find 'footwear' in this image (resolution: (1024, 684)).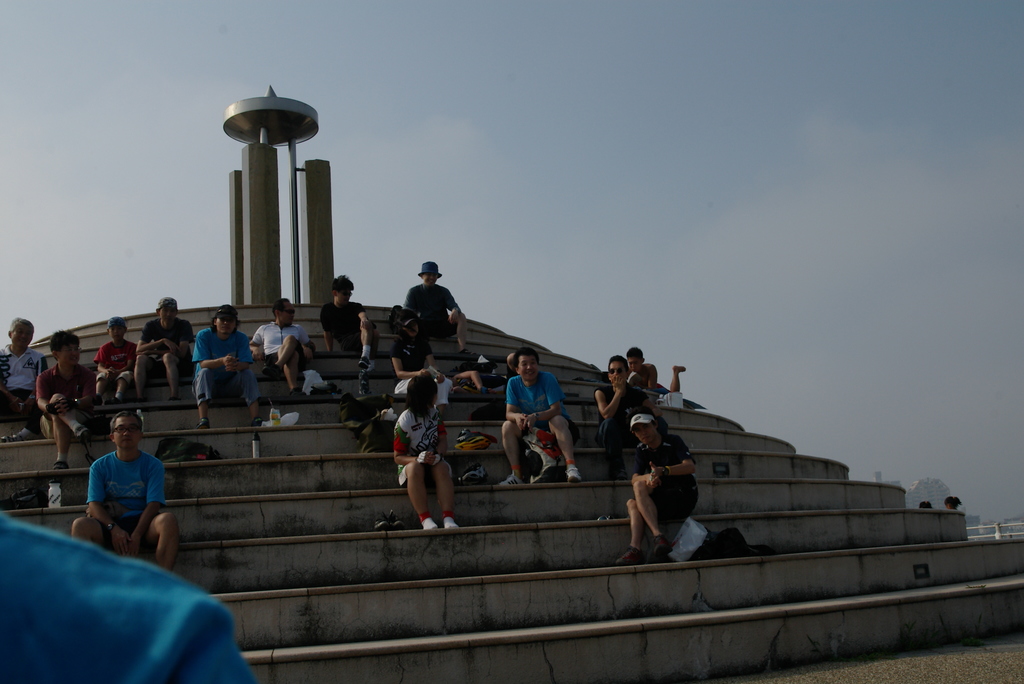
[x1=73, y1=425, x2=86, y2=439].
